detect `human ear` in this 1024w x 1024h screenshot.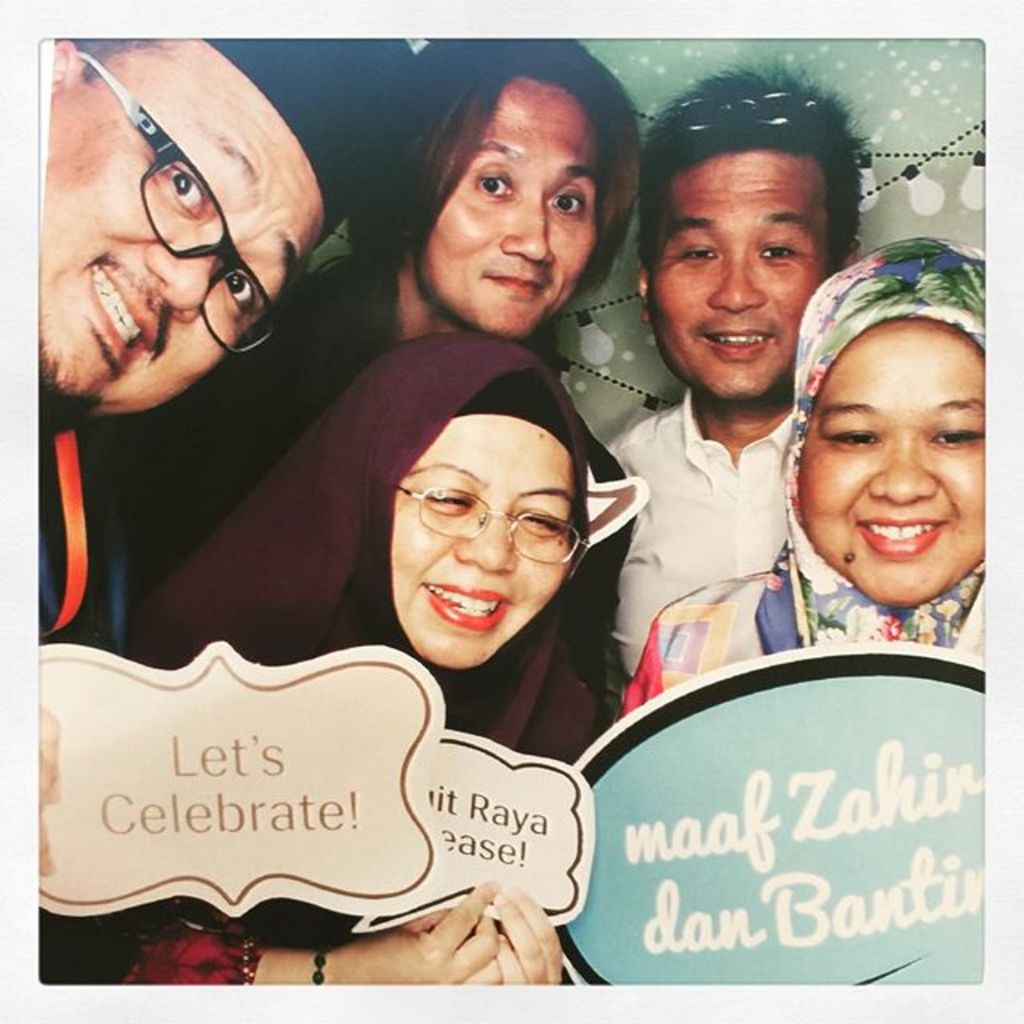
Detection: left=634, top=269, right=648, bottom=320.
